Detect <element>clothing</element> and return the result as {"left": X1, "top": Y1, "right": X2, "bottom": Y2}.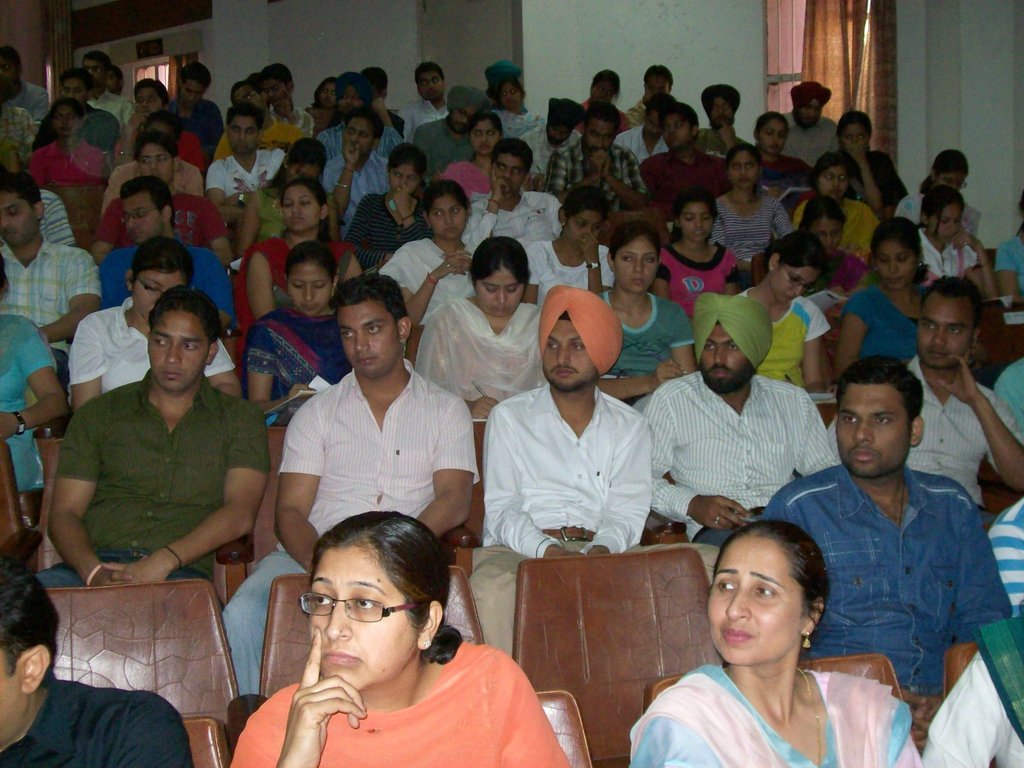
{"left": 402, "top": 294, "right": 538, "bottom": 408}.
